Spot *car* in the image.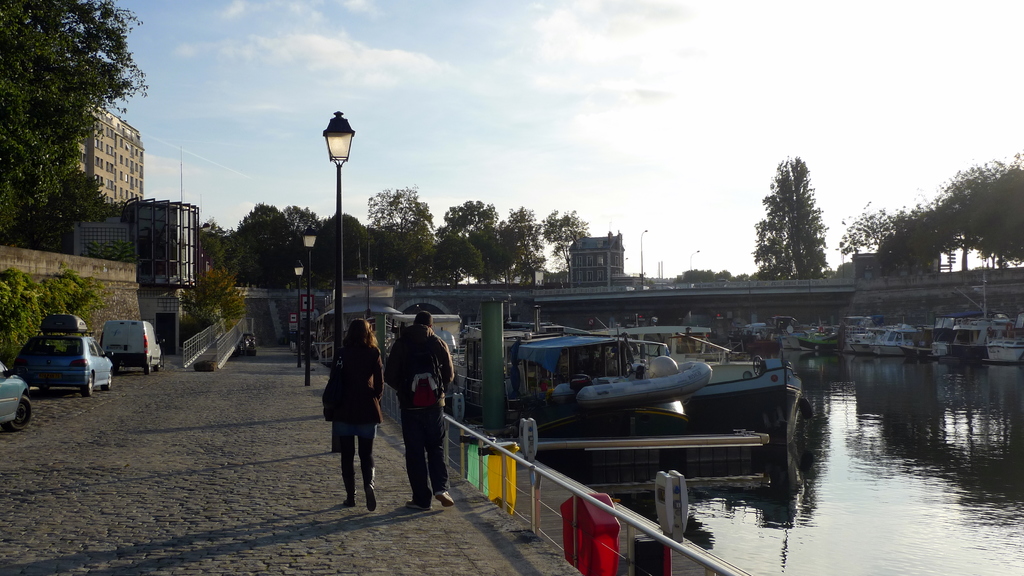
*car* found at detection(0, 351, 34, 431).
